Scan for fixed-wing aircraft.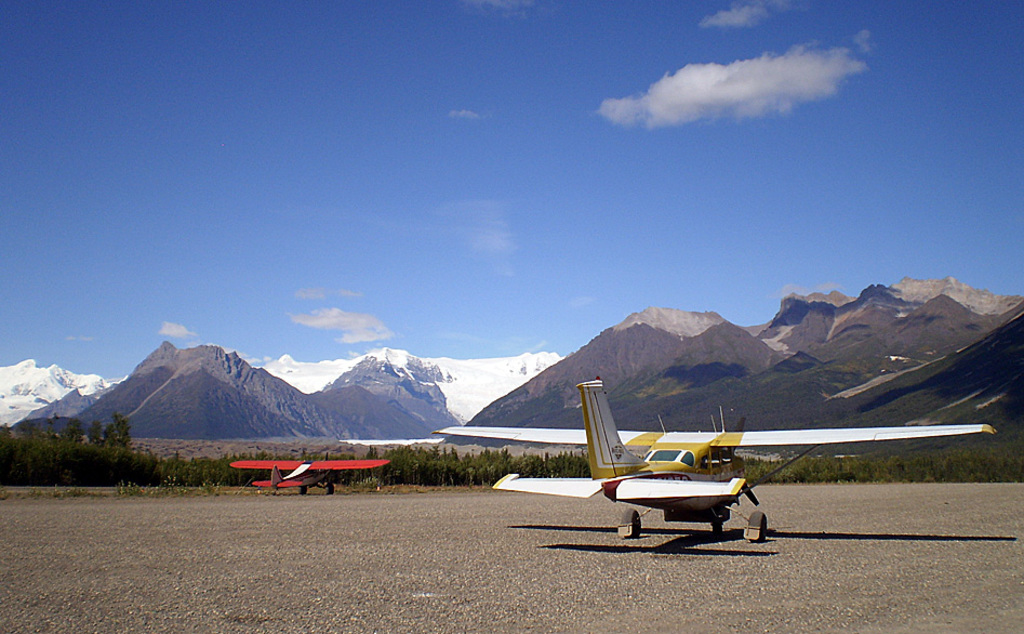
Scan result: (421,365,995,547).
